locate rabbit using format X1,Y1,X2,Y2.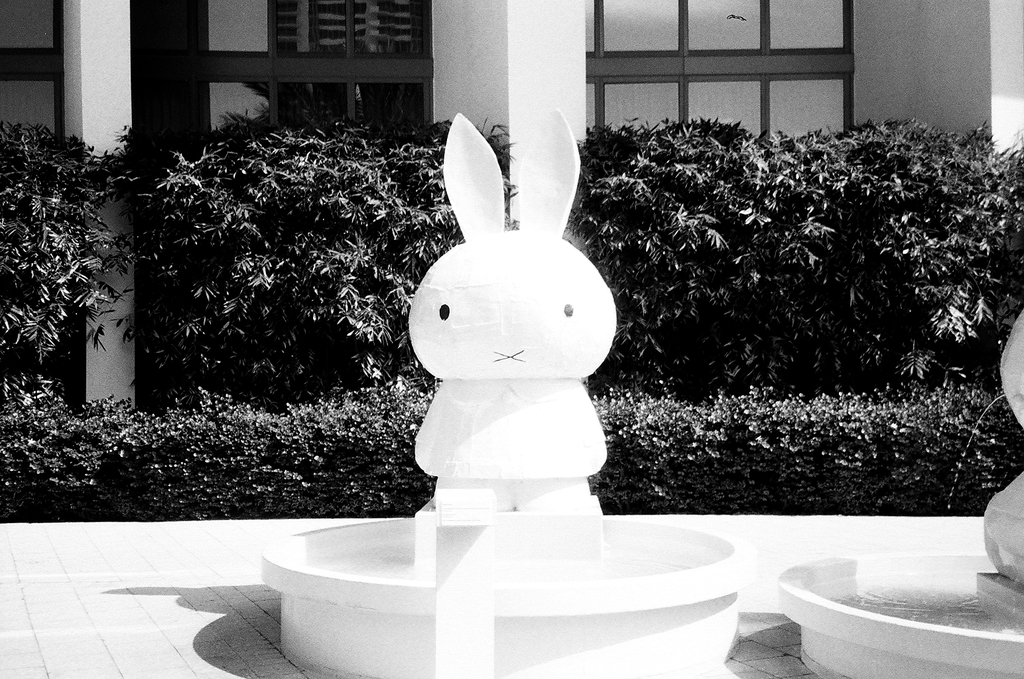
407,105,617,509.
